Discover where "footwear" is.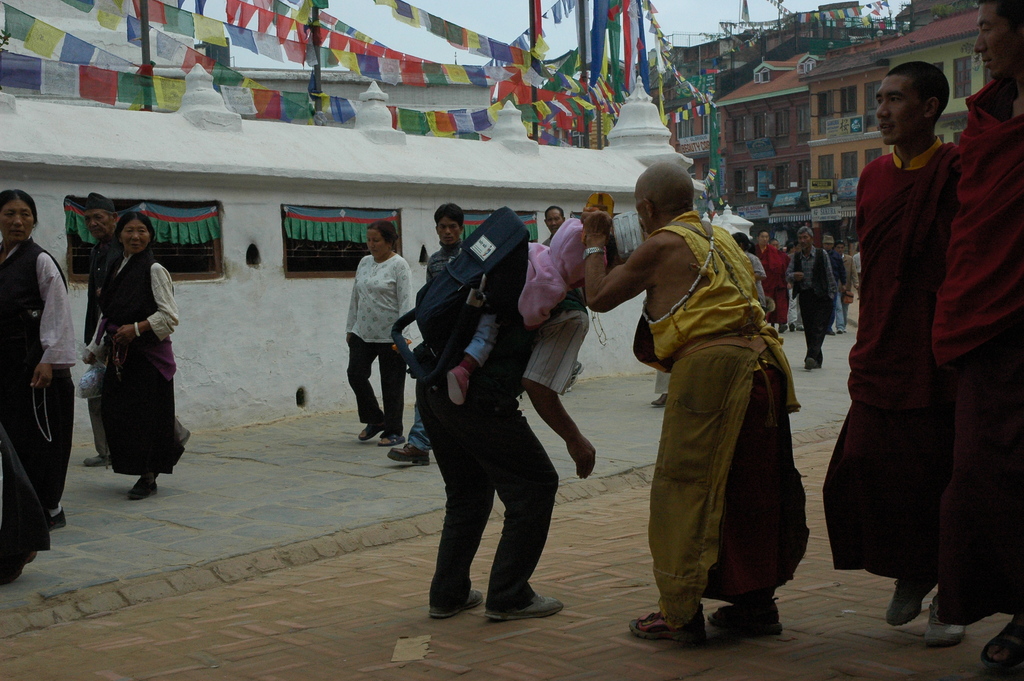
Discovered at 981, 609, 1023, 673.
